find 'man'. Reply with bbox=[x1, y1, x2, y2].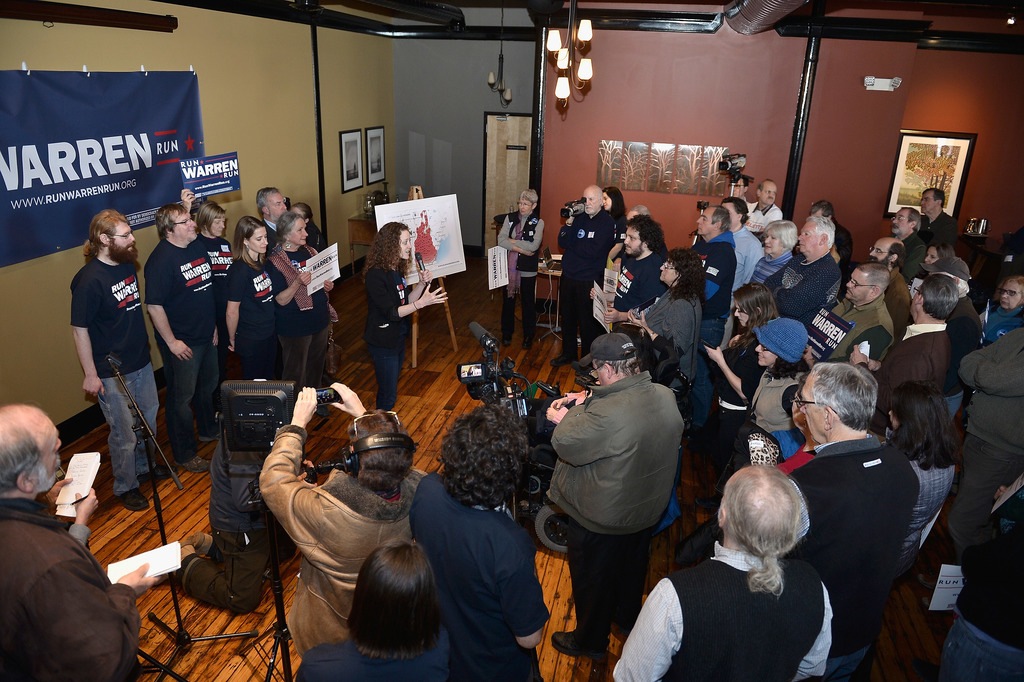
bbox=[611, 464, 837, 681].
